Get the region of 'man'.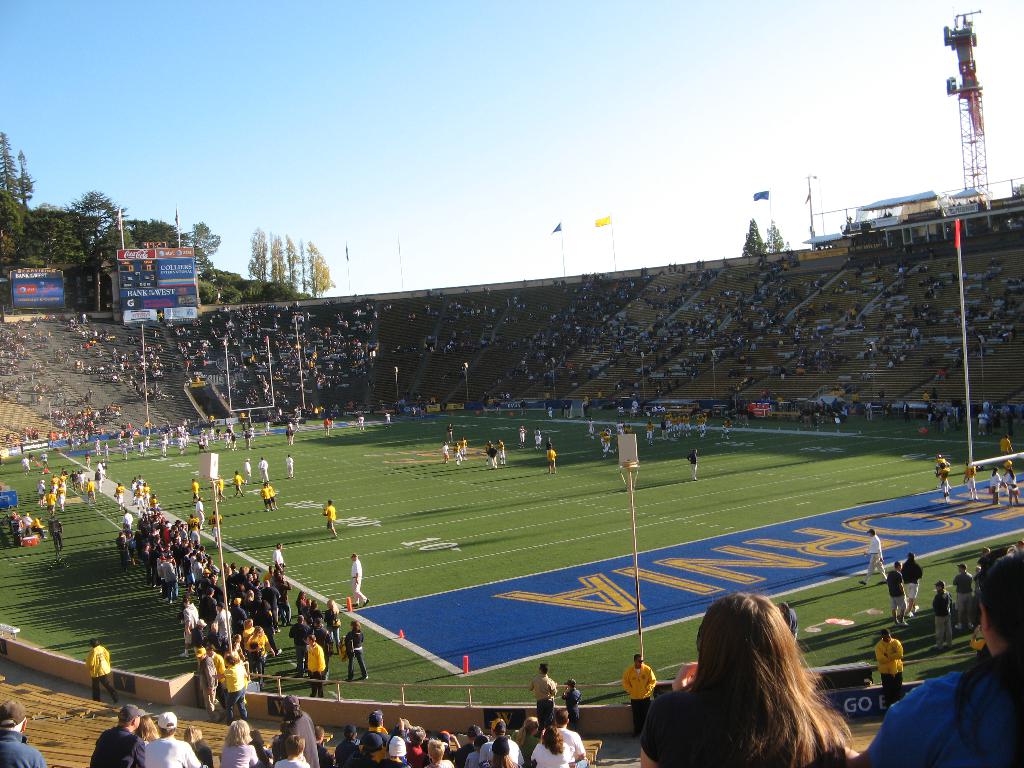
{"left": 0, "top": 698, "right": 49, "bottom": 767}.
